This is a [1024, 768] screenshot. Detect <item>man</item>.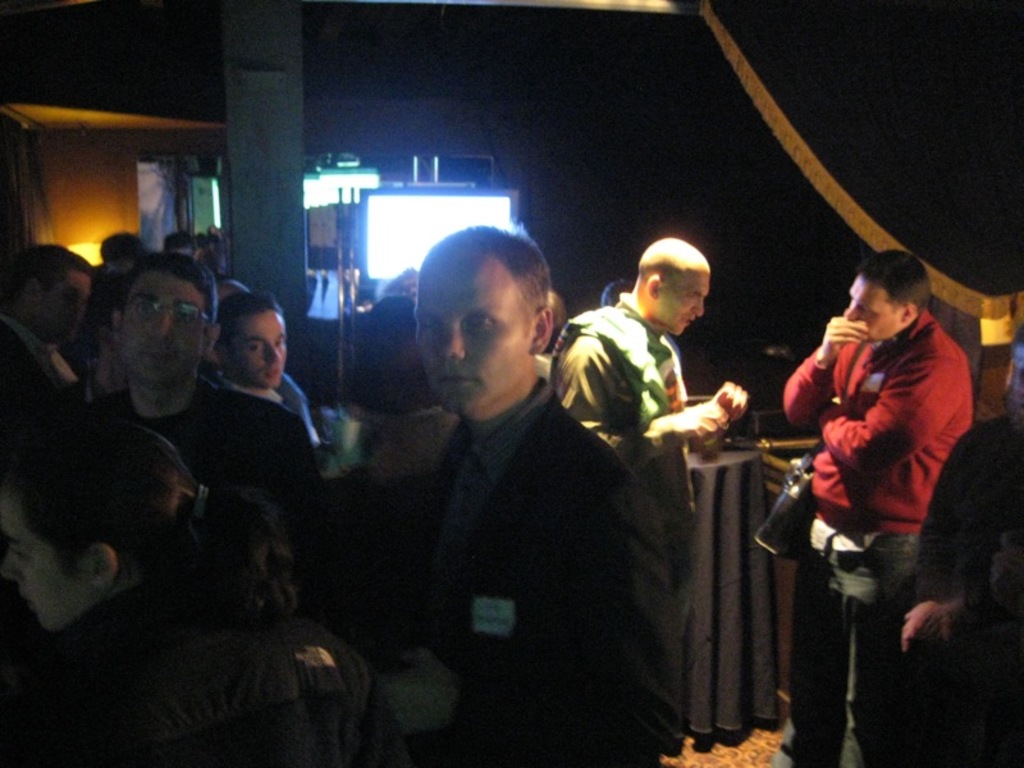
<region>0, 247, 88, 415</region>.
